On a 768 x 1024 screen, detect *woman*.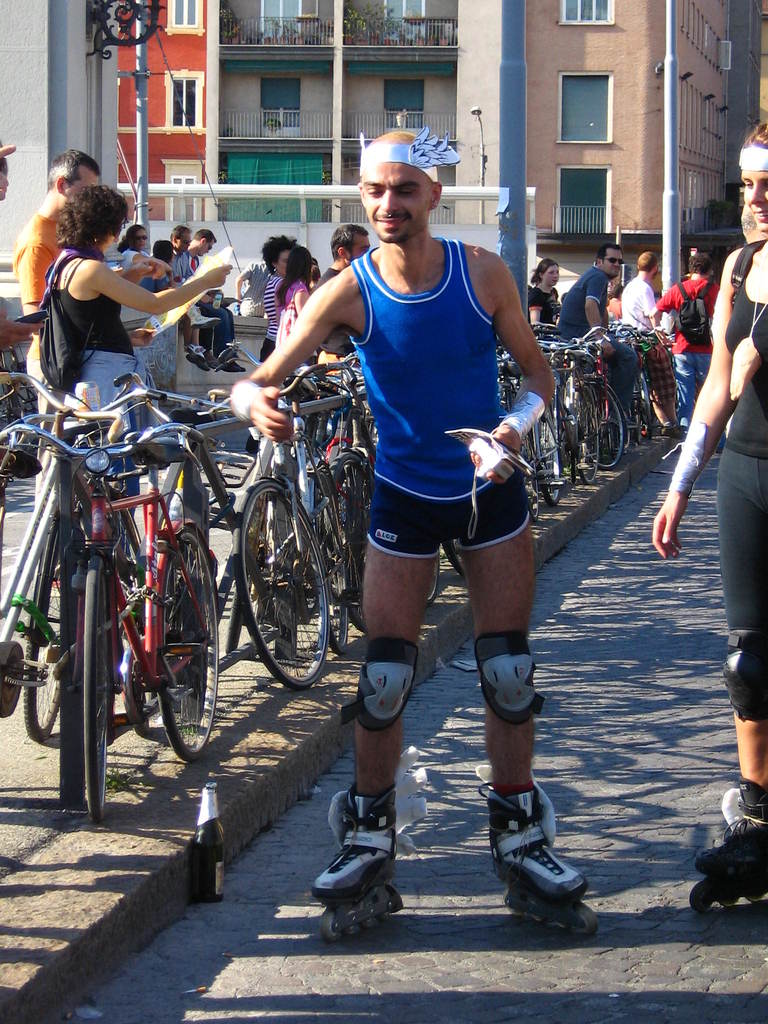
[7, 161, 227, 453].
